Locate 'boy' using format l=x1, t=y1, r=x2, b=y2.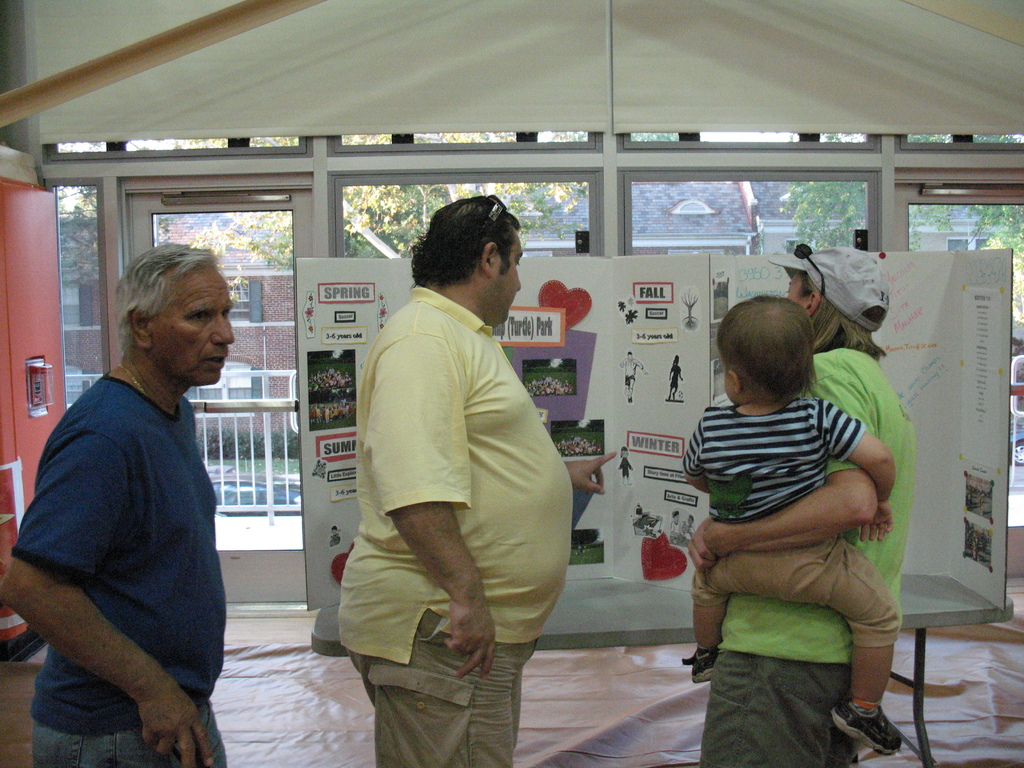
l=680, t=296, r=925, b=755.
